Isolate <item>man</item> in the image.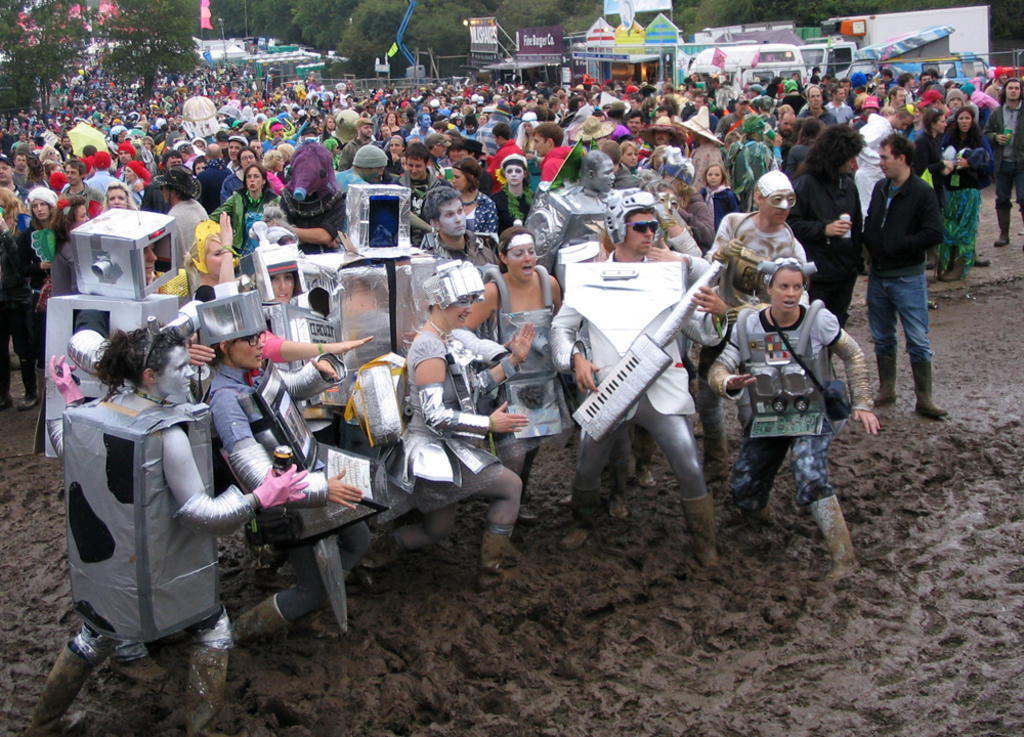
Isolated region: bbox=[851, 102, 920, 222].
